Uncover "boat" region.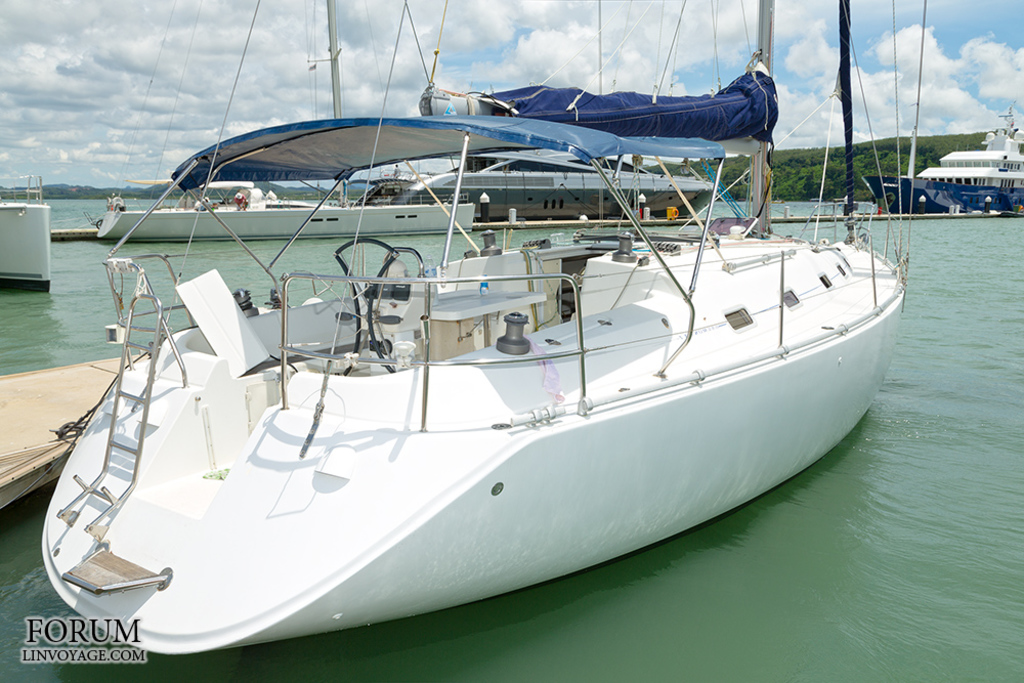
Uncovered: detection(0, 352, 145, 512).
